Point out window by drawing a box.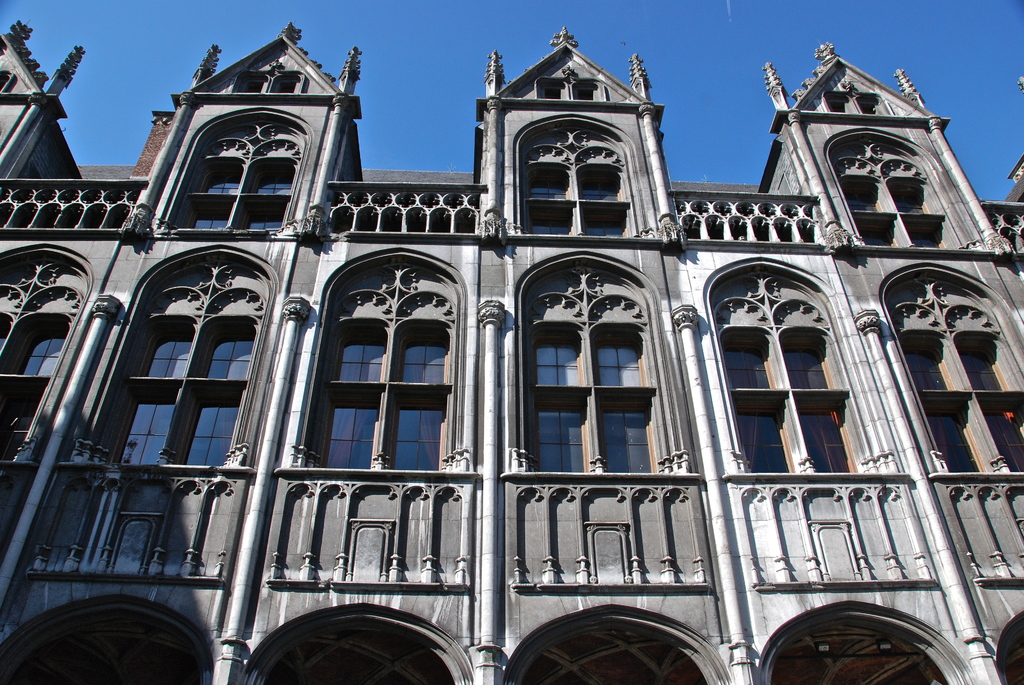
x1=237, y1=73, x2=300, y2=91.
